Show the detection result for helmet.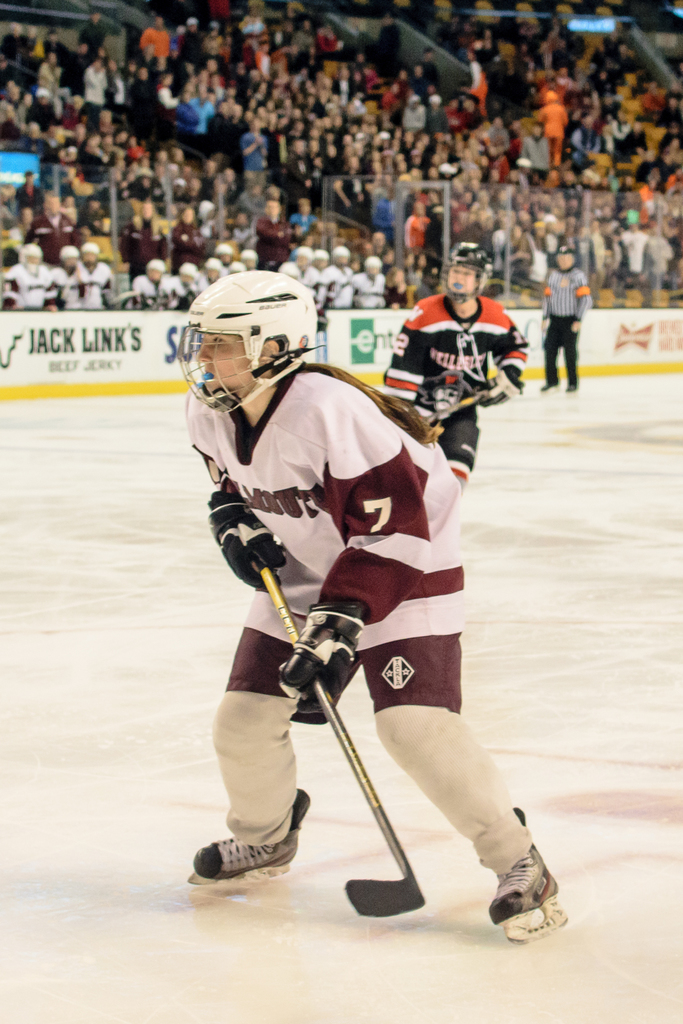
193 265 329 404.
